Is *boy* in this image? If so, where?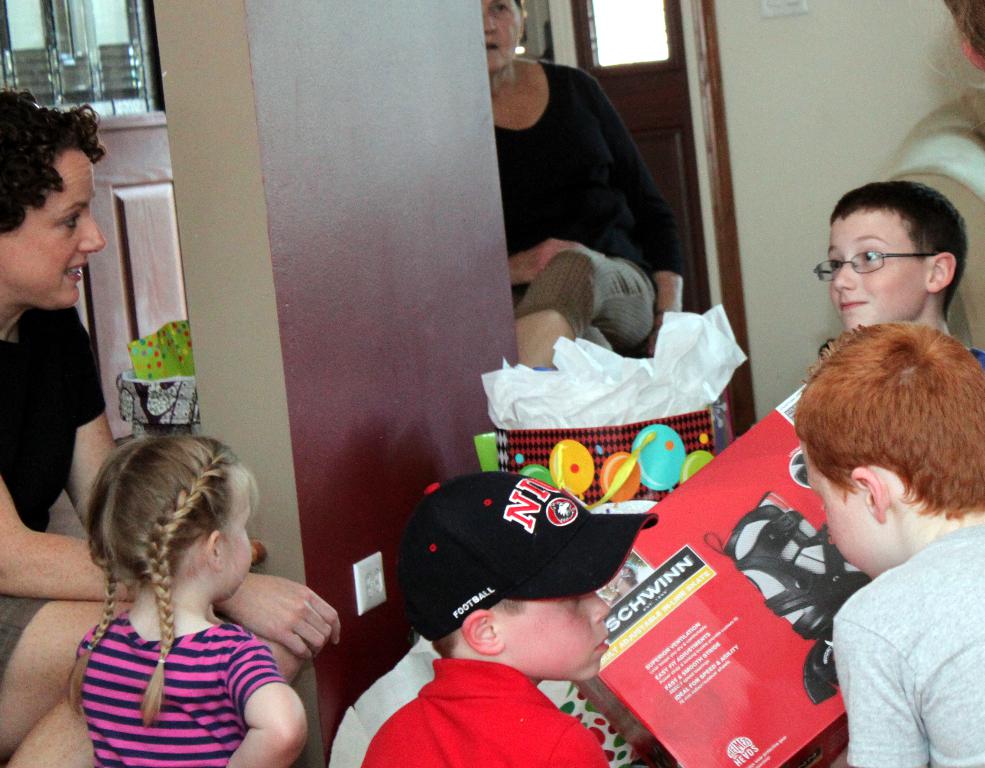
Yes, at crop(815, 182, 984, 368).
